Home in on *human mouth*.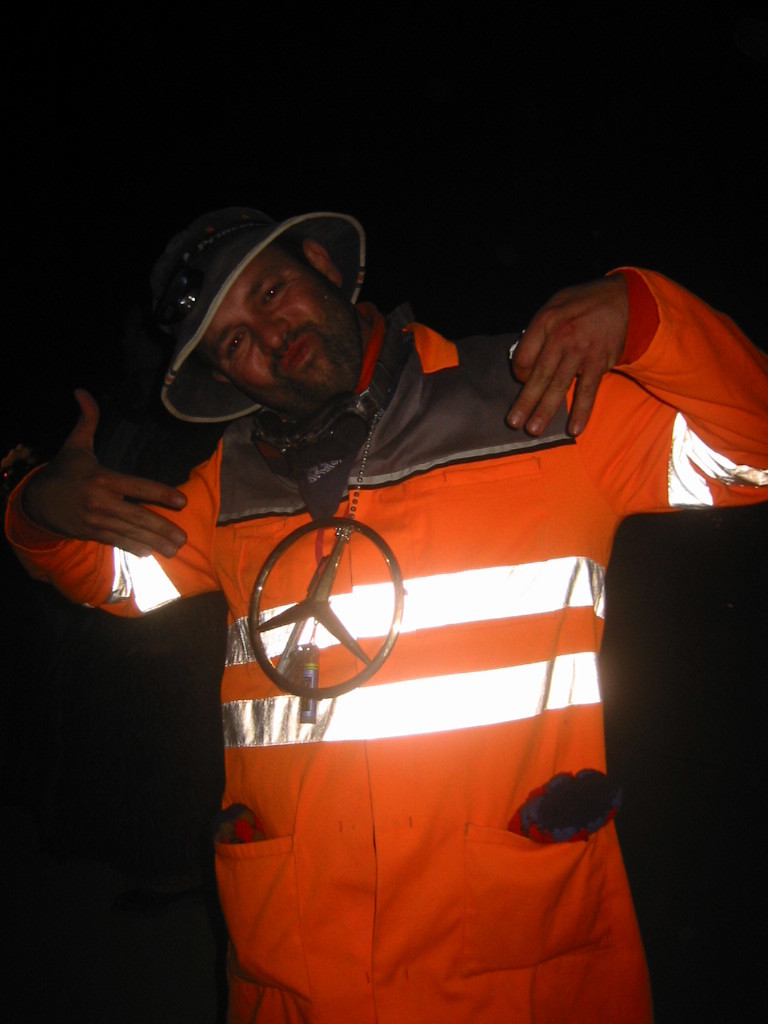
Homed in at [283, 331, 315, 378].
